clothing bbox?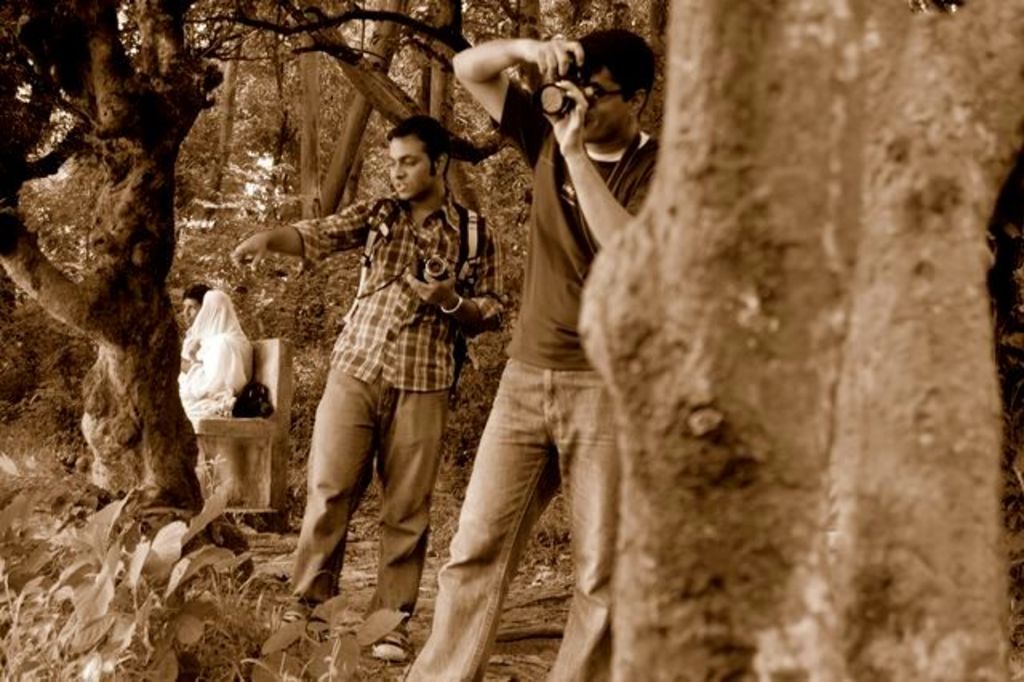
BBox(450, 88, 661, 680)
